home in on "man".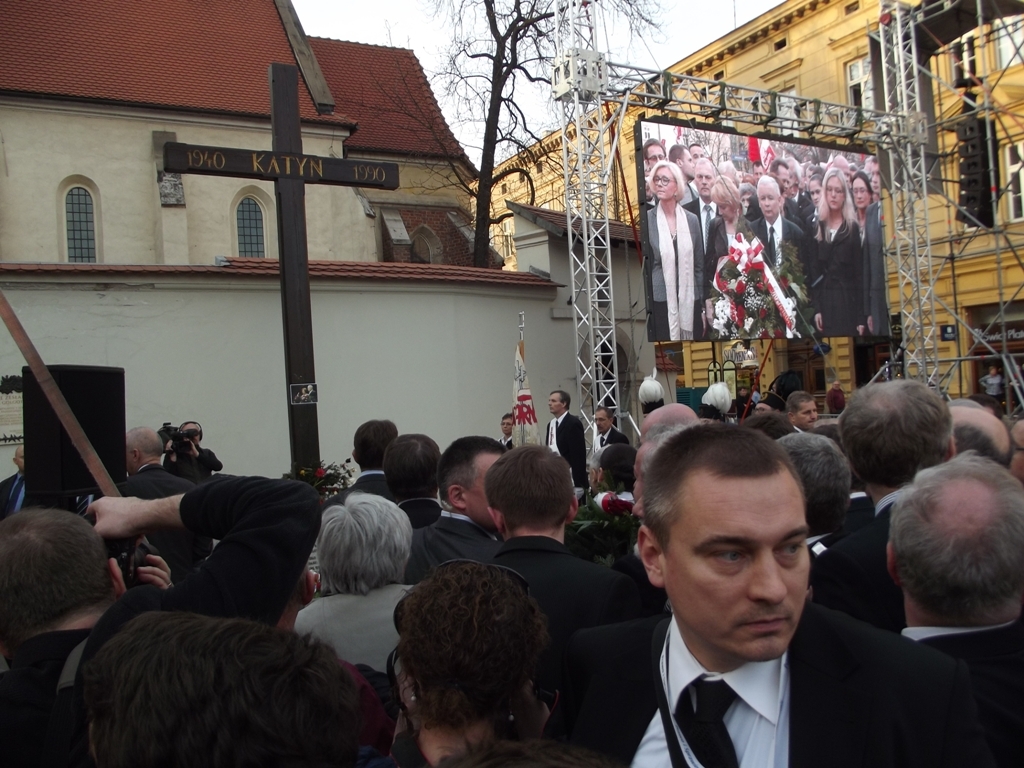
Homed in at 381/433/441/541.
